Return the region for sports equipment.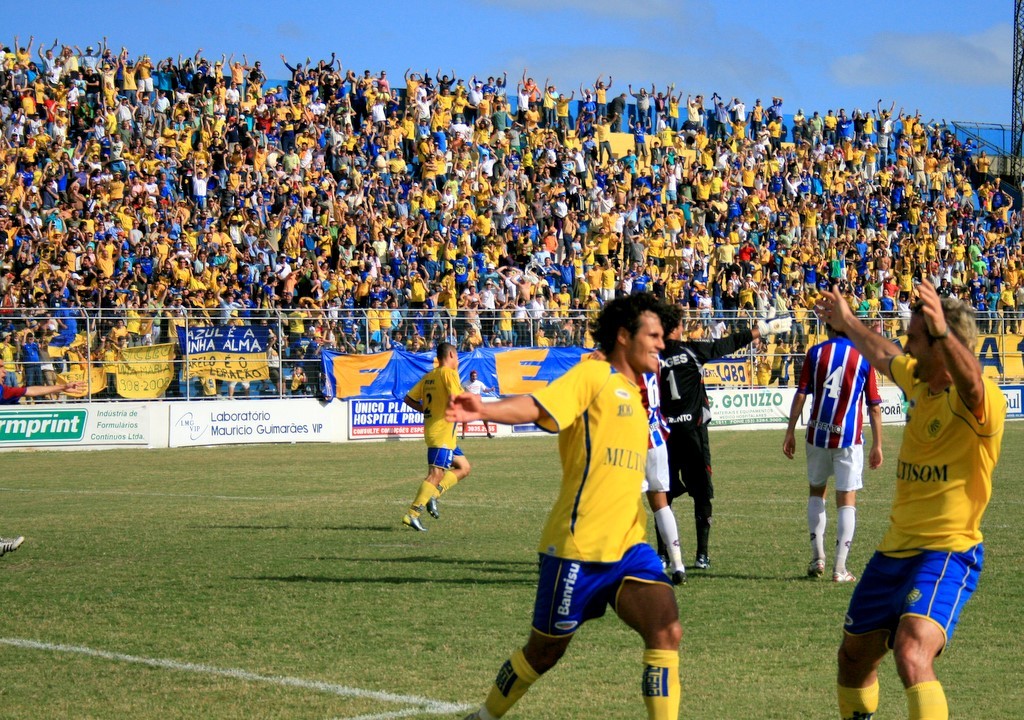
[x1=759, y1=314, x2=791, y2=338].
